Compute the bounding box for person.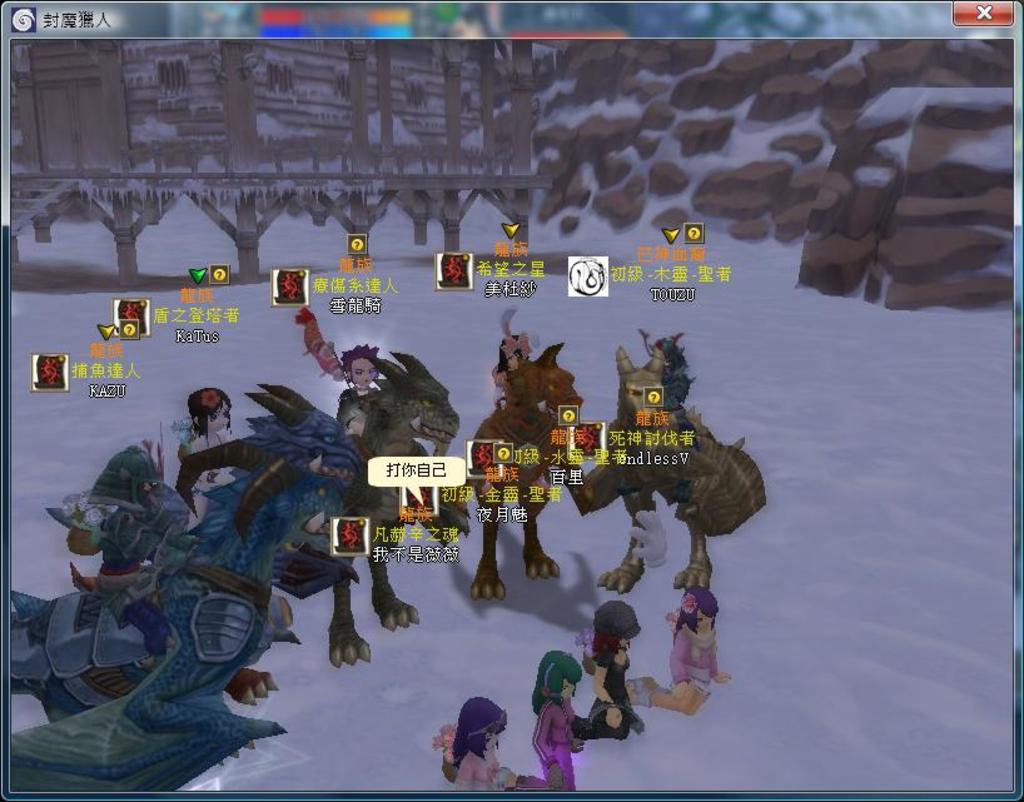
l=446, t=694, r=507, b=799.
